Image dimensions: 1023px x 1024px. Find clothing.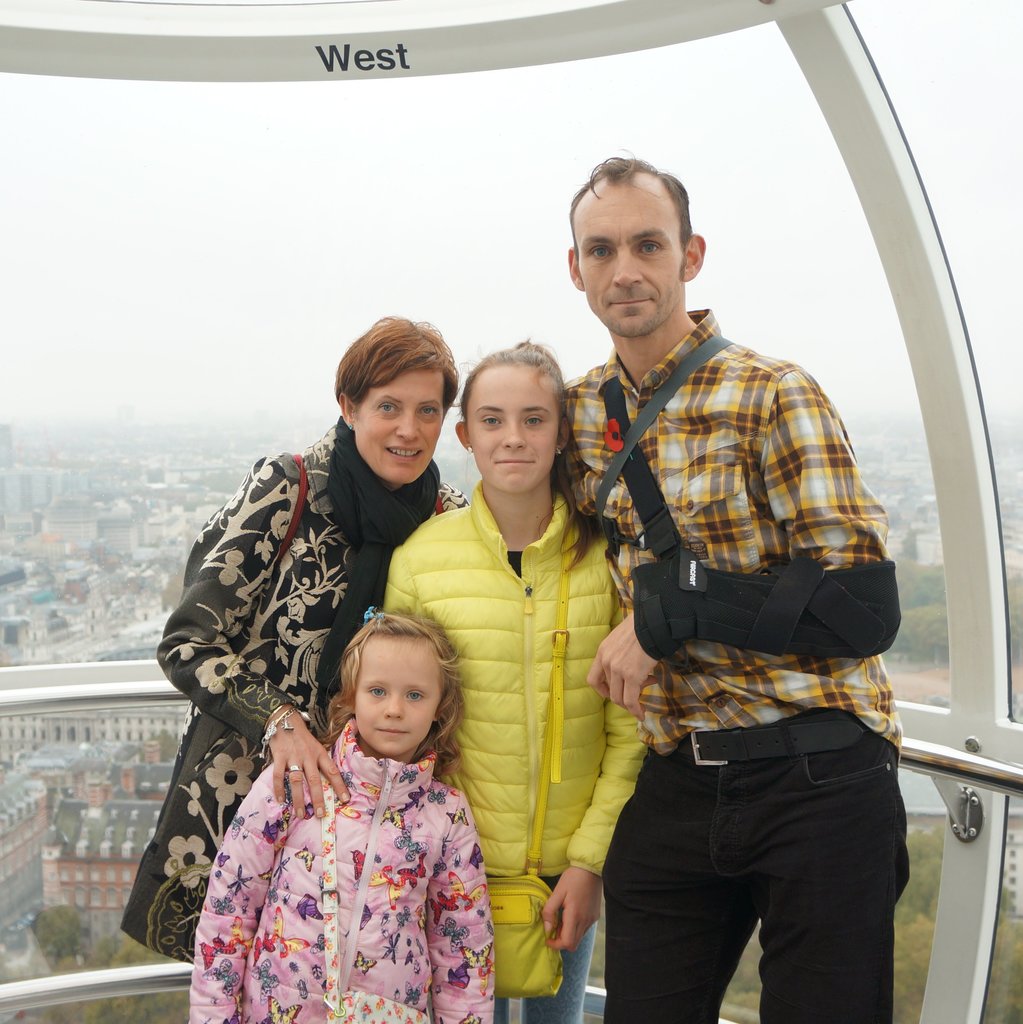
<box>120,416,468,967</box>.
